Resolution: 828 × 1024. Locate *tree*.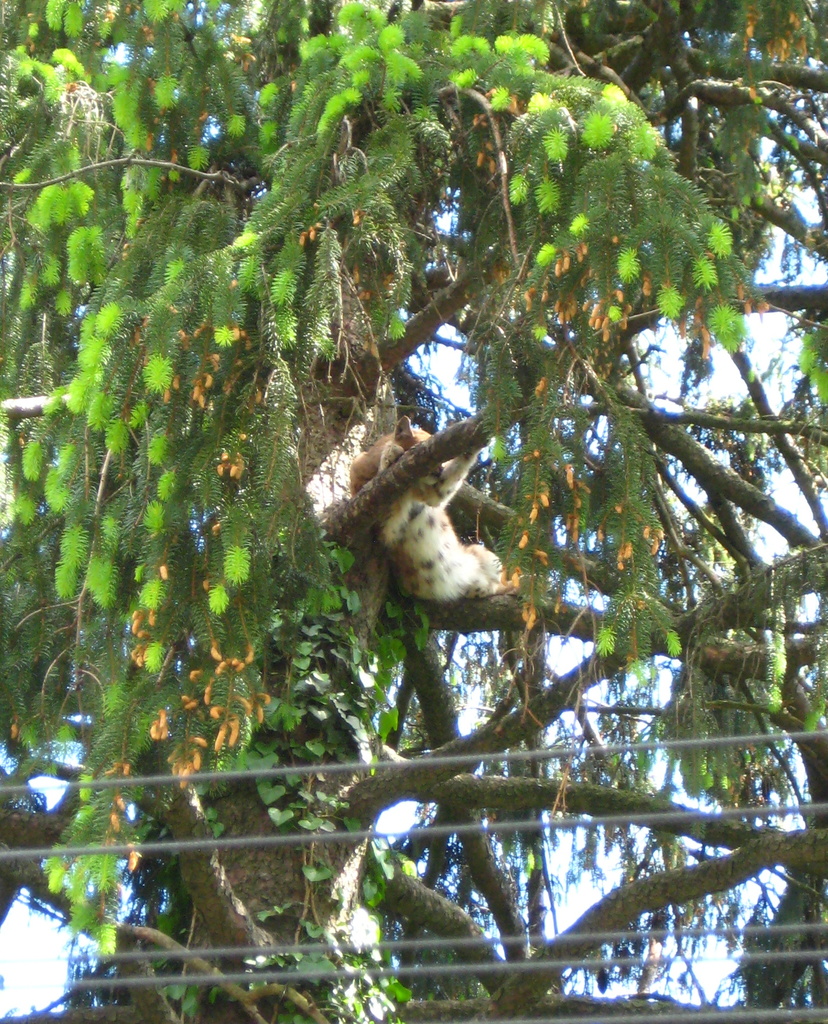
rect(0, 0, 827, 1023).
